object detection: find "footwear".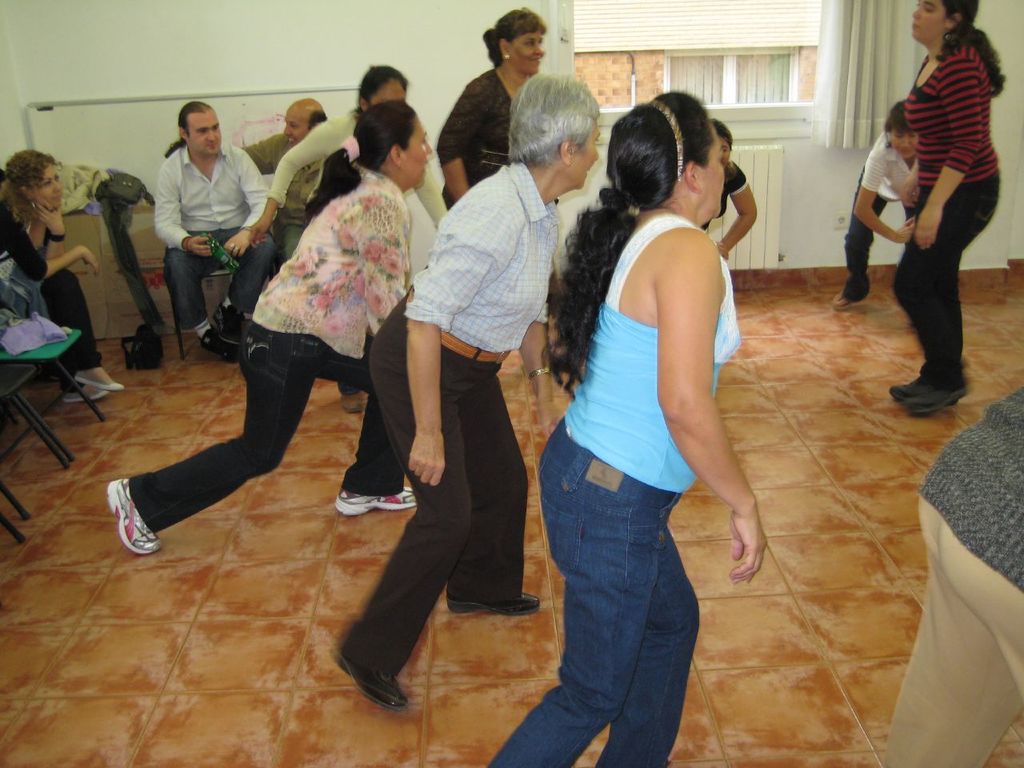
x1=445 y1=593 x2=535 y2=613.
